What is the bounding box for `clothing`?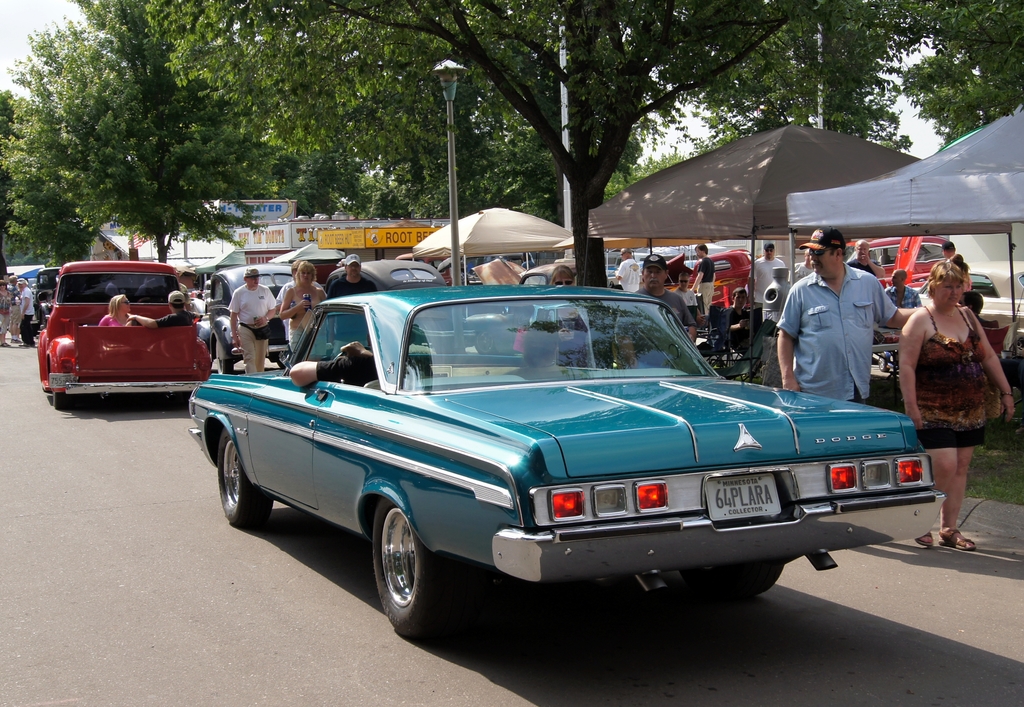
<bbox>614, 287, 699, 370</bbox>.
